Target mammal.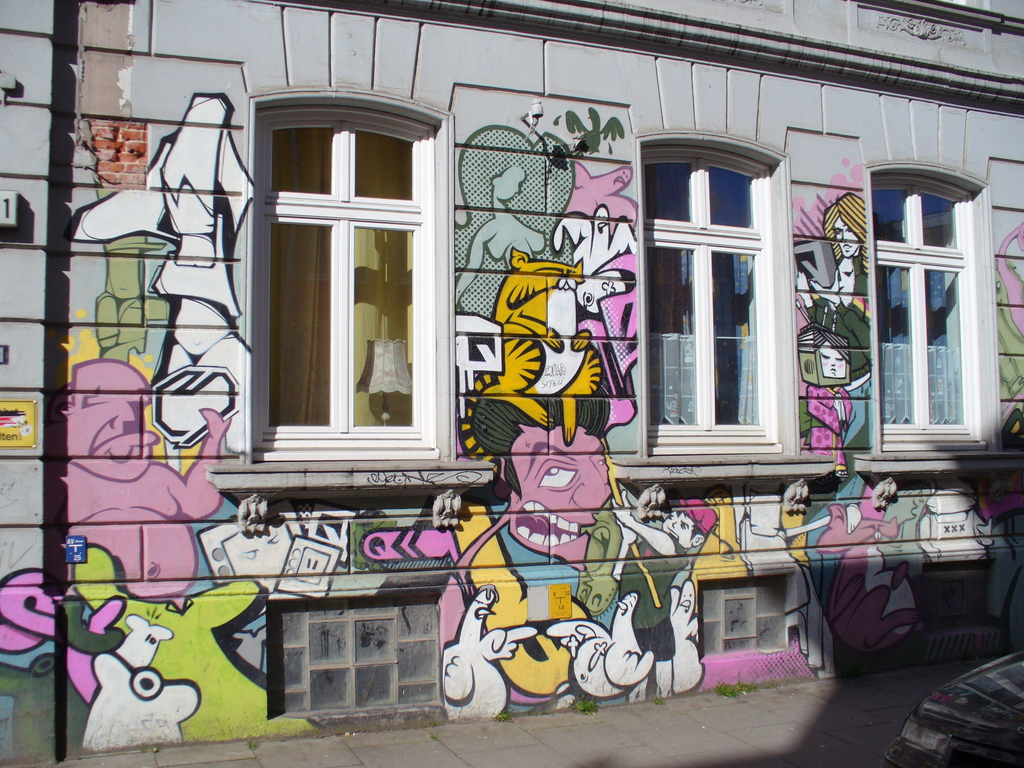
Target region: [left=70, top=349, right=237, bottom=600].
